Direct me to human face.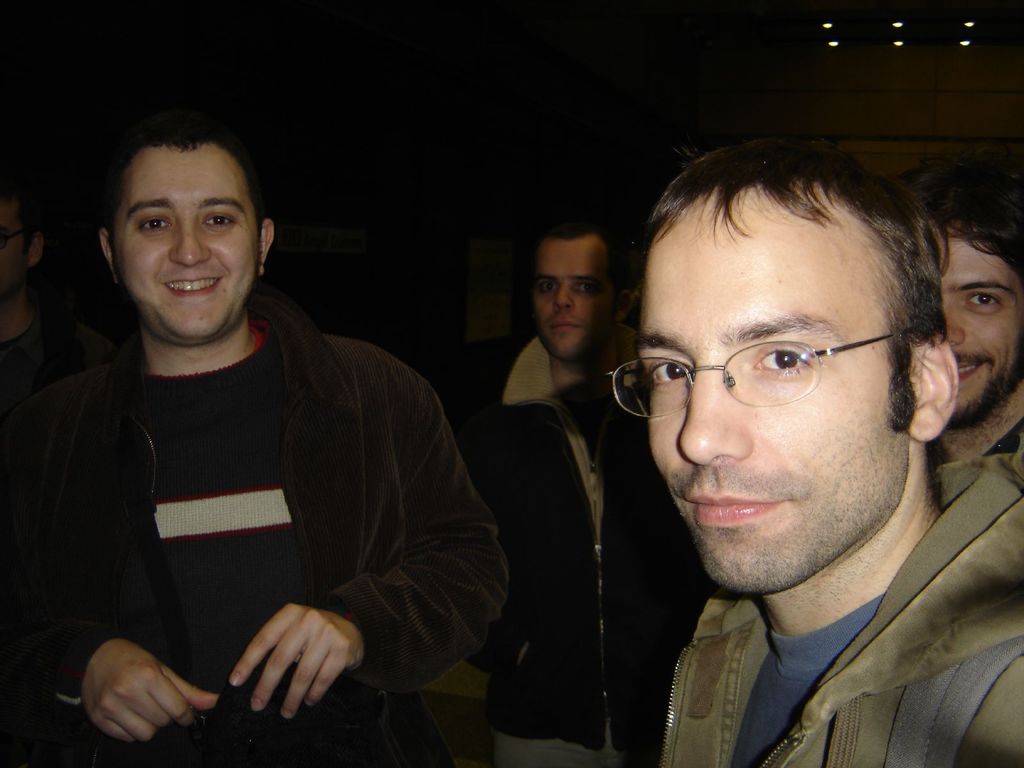
Direction: select_region(111, 145, 261, 342).
